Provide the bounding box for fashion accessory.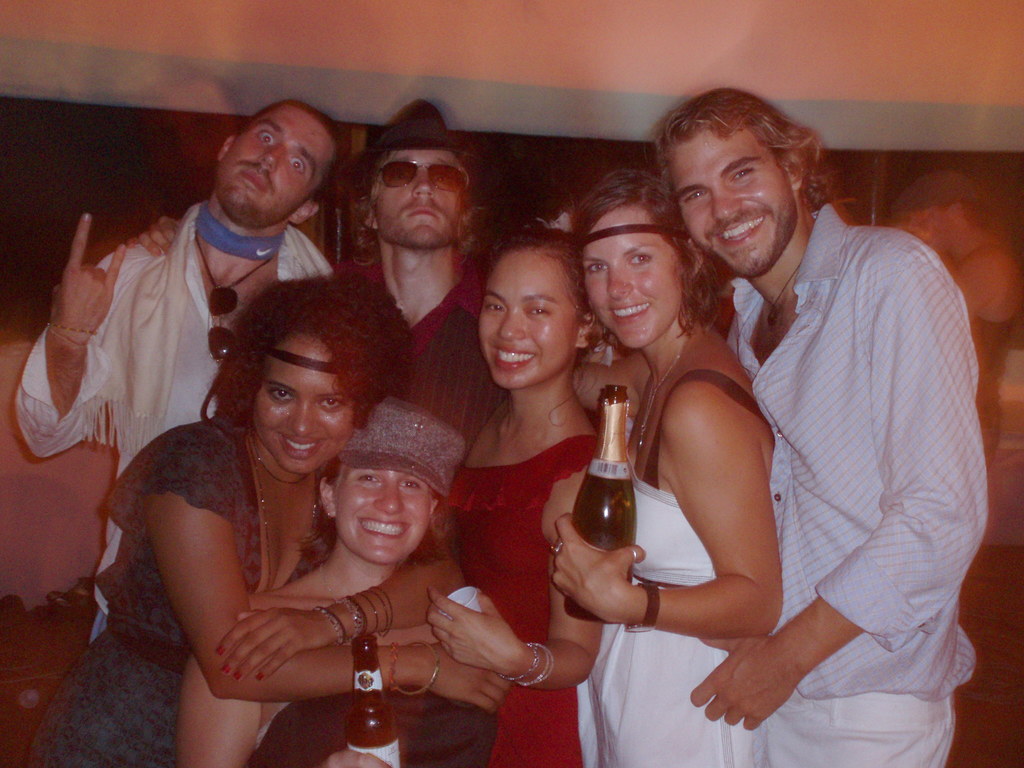
box(243, 433, 320, 595).
